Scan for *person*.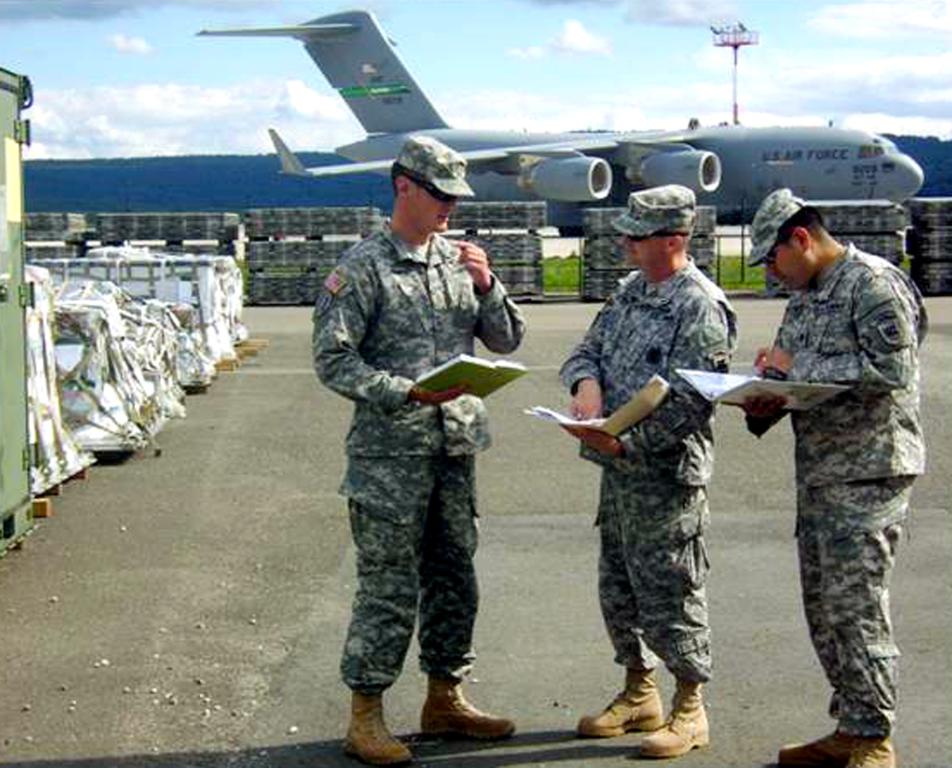
Scan result: {"left": 741, "top": 186, "right": 926, "bottom": 767}.
